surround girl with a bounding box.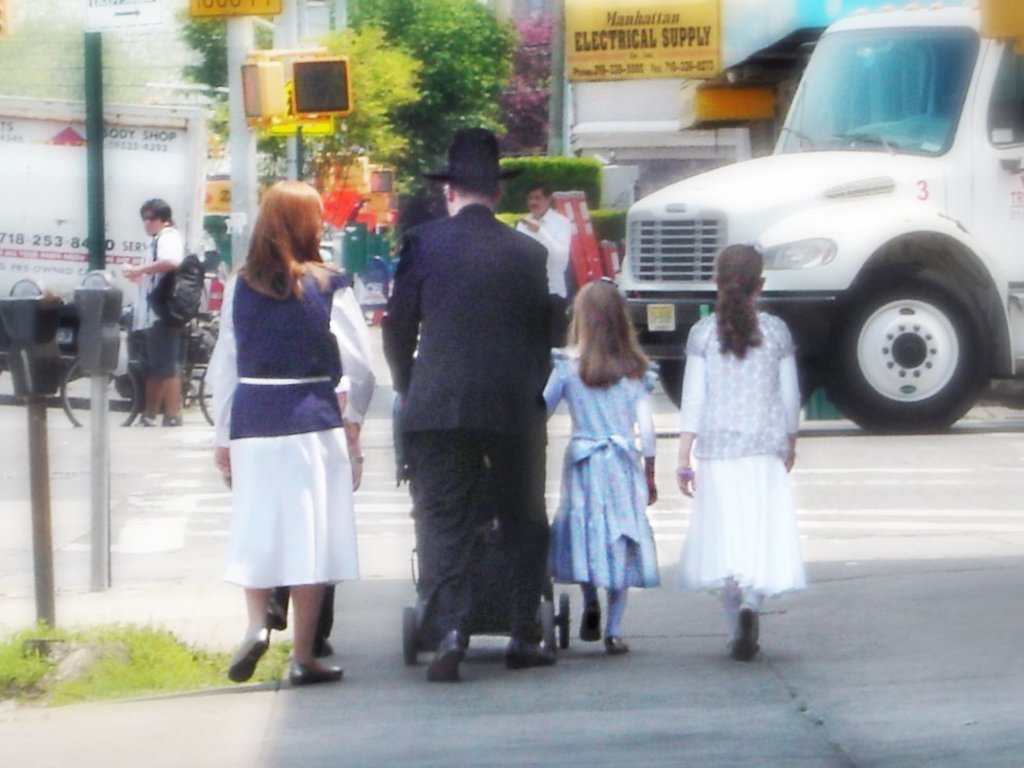
l=213, t=181, r=373, b=675.
